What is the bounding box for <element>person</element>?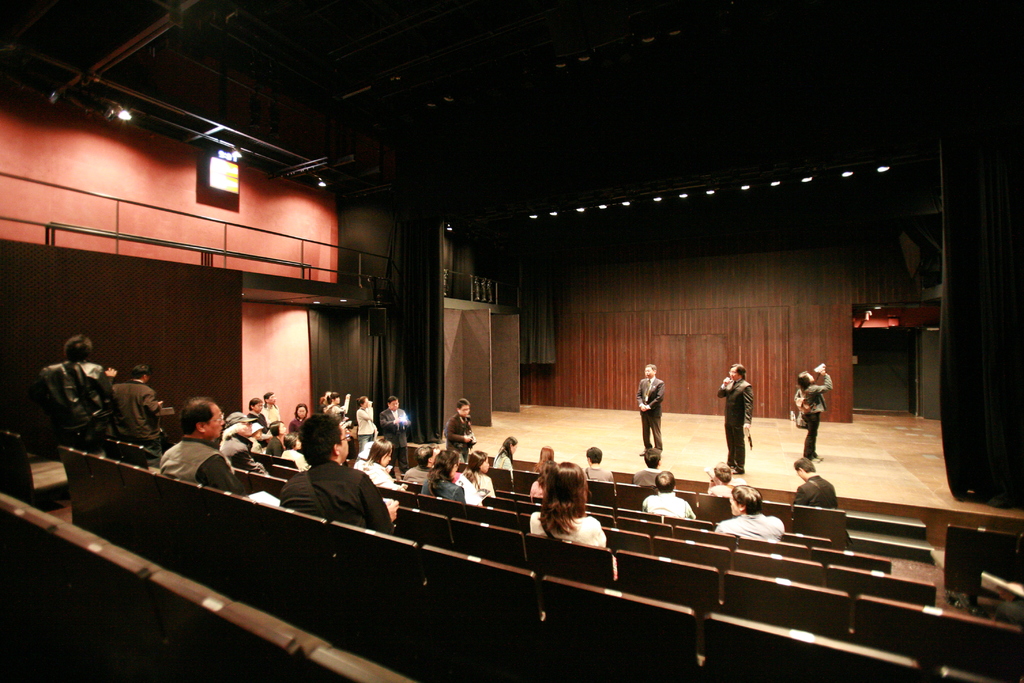
527/464/606/554.
